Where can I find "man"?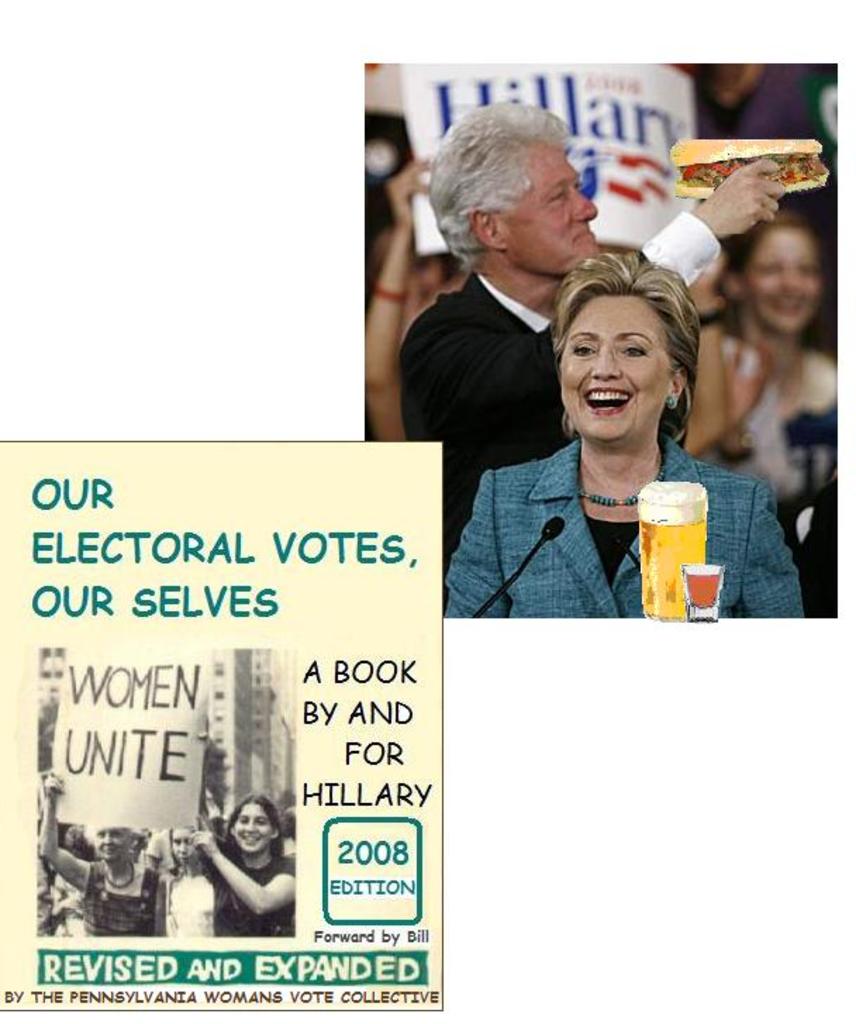
You can find it at BBox(397, 101, 783, 528).
